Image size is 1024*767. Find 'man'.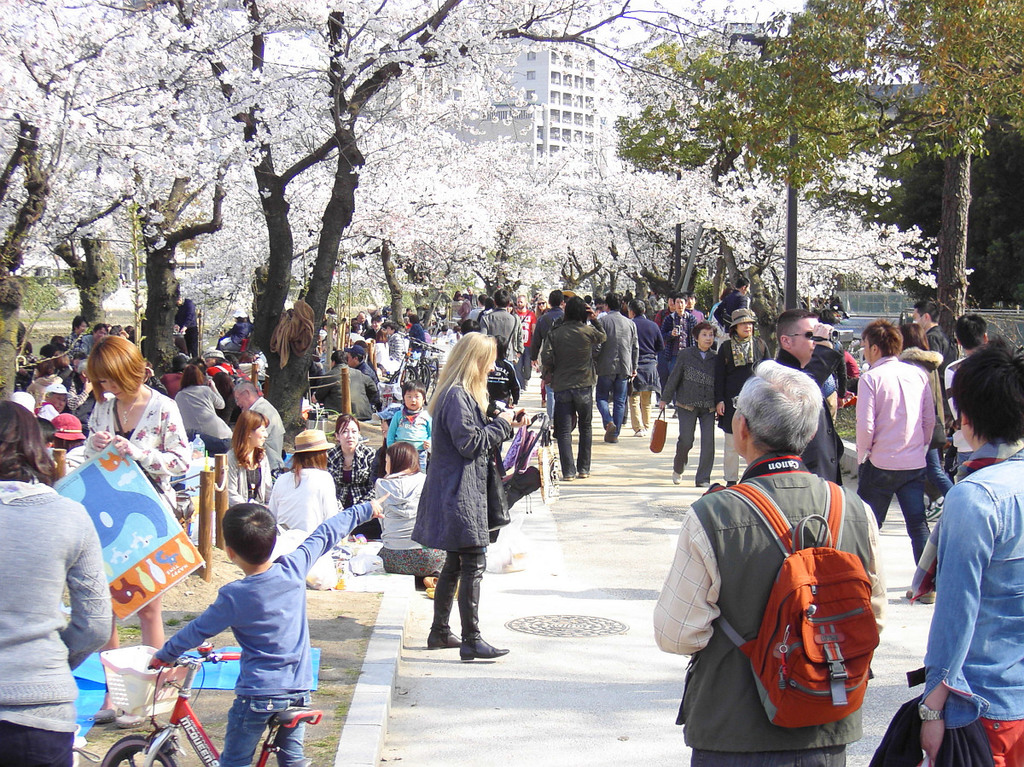
[905,299,953,377].
